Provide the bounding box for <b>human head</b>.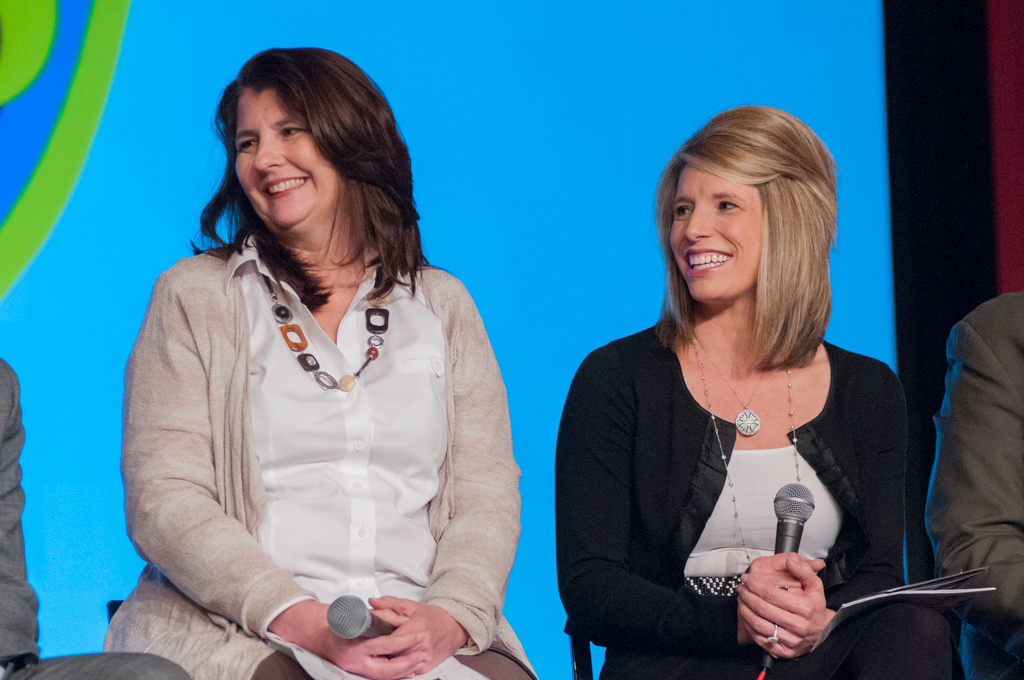
locate(216, 47, 410, 233).
